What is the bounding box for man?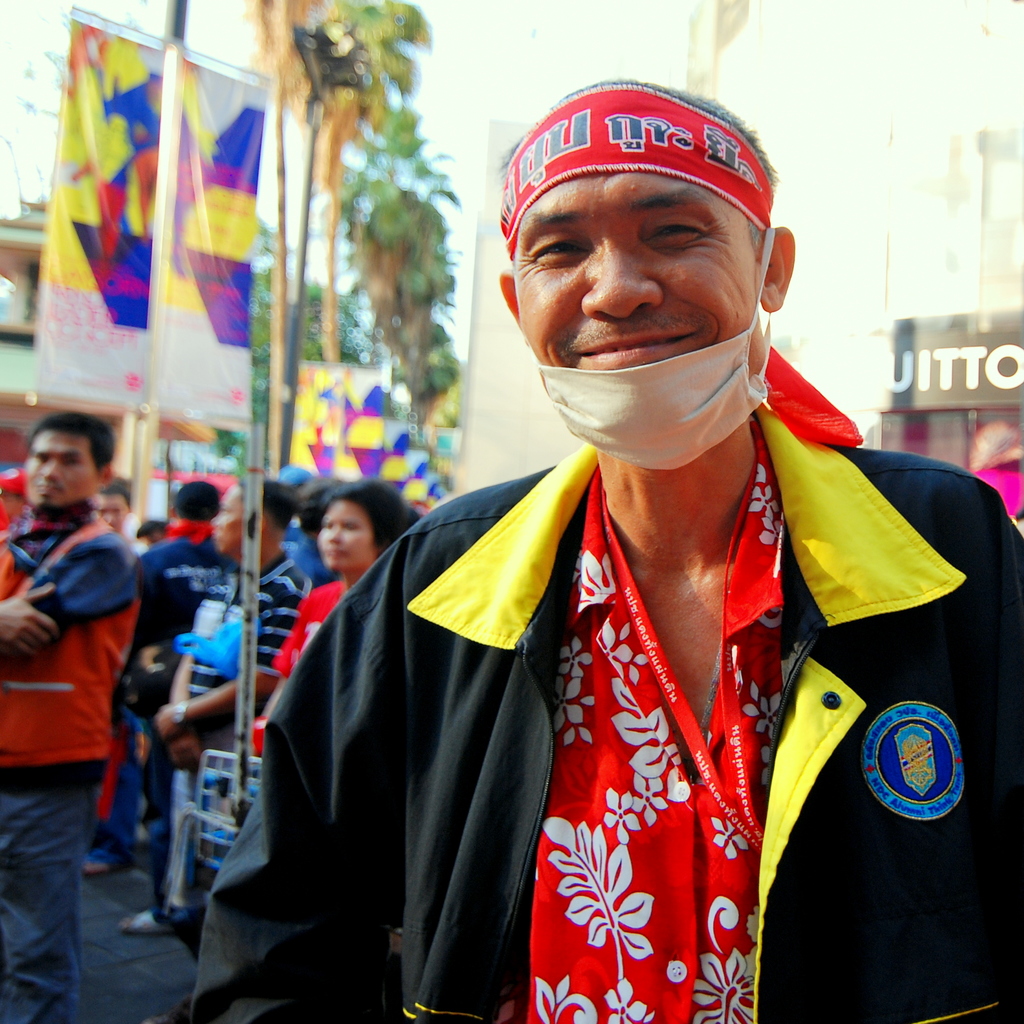
crop(91, 481, 136, 533).
